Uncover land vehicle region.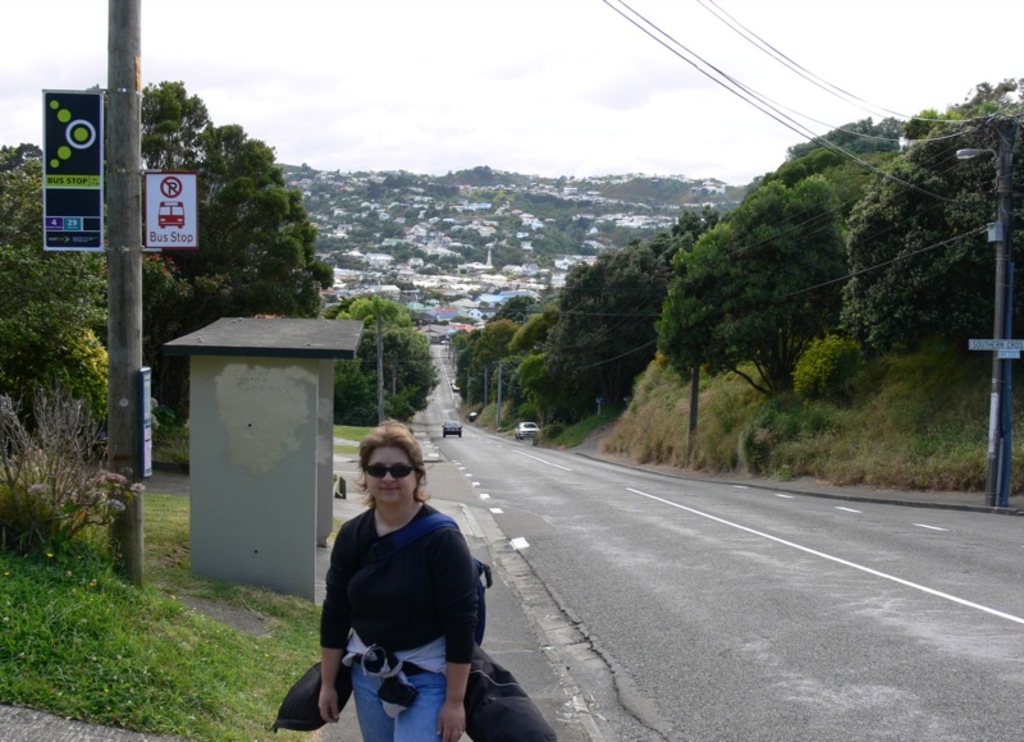
Uncovered: box=[443, 421, 461, 438].
